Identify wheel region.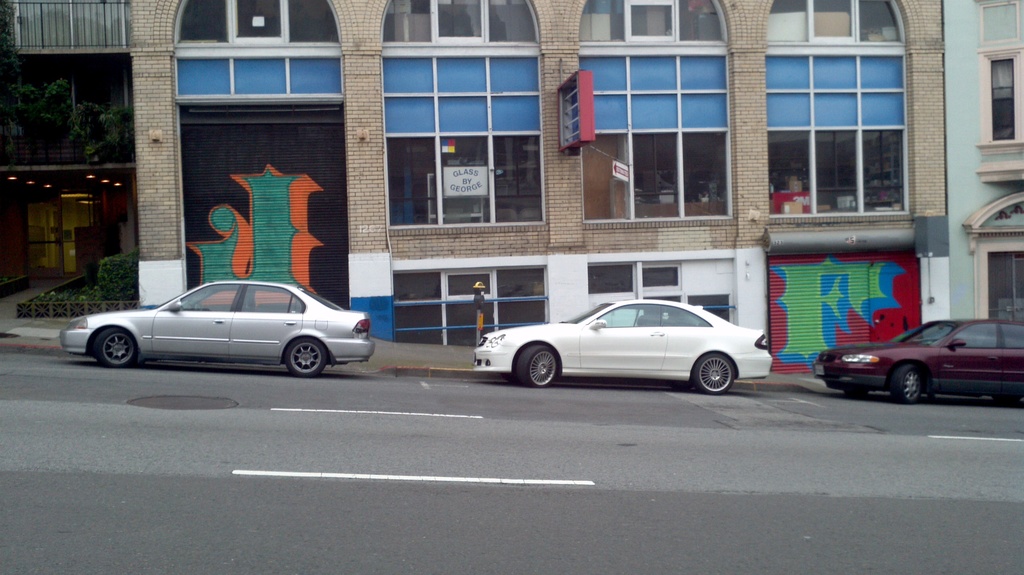
Region: select_region(890, 363, 928, 403).
